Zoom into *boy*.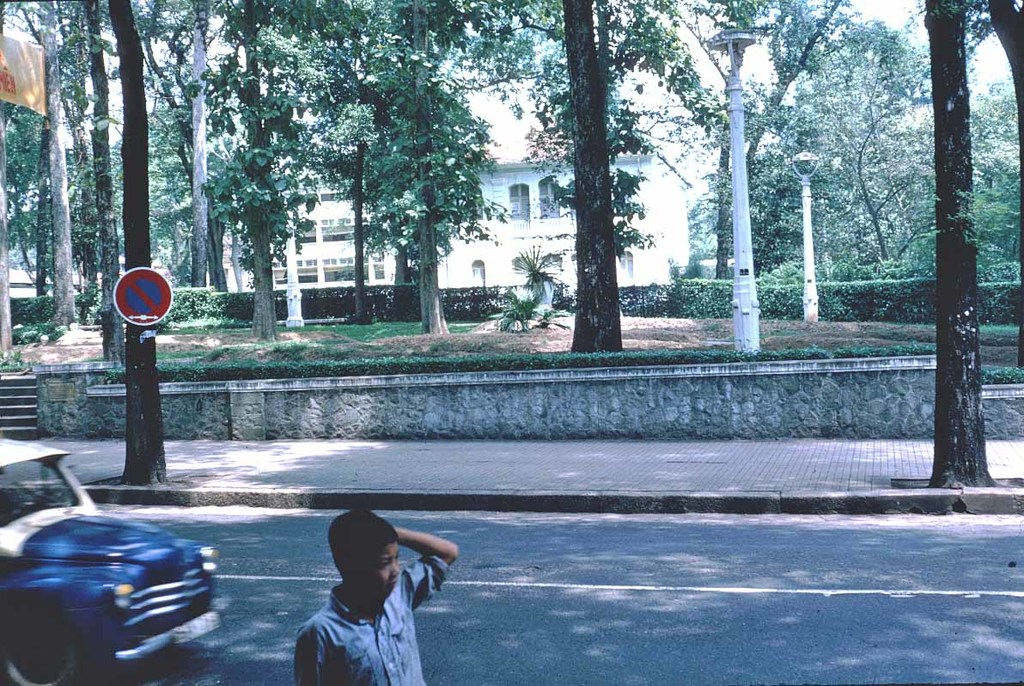
Zoom target: pyautogui.locateOnScreen(266, 514, 442, 683).
